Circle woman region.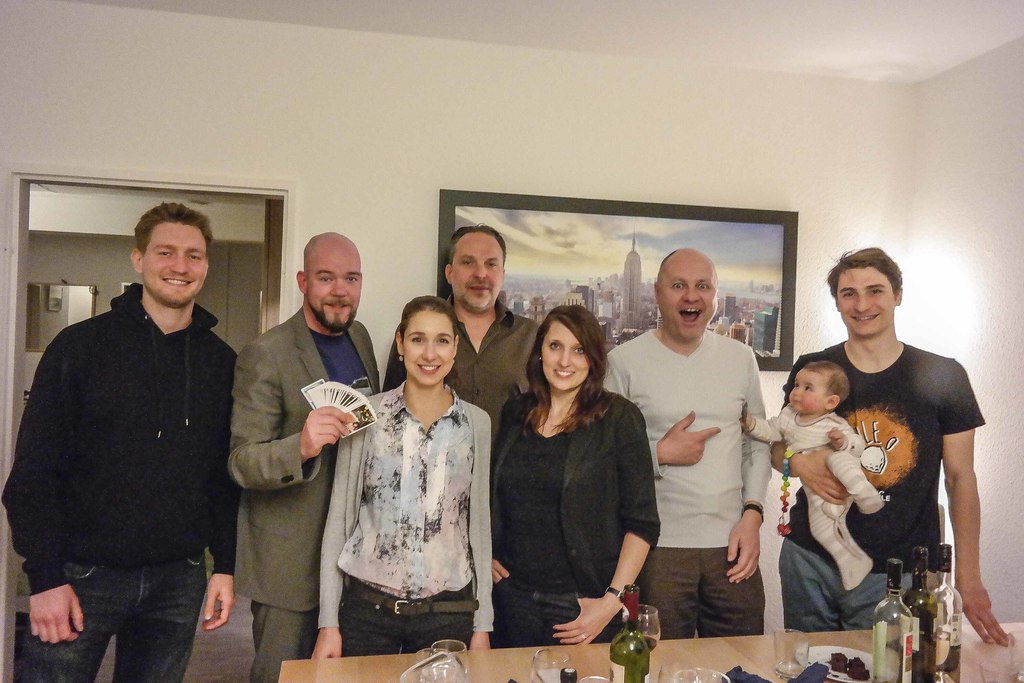
Region: <box>312,295,493,660</box>.
